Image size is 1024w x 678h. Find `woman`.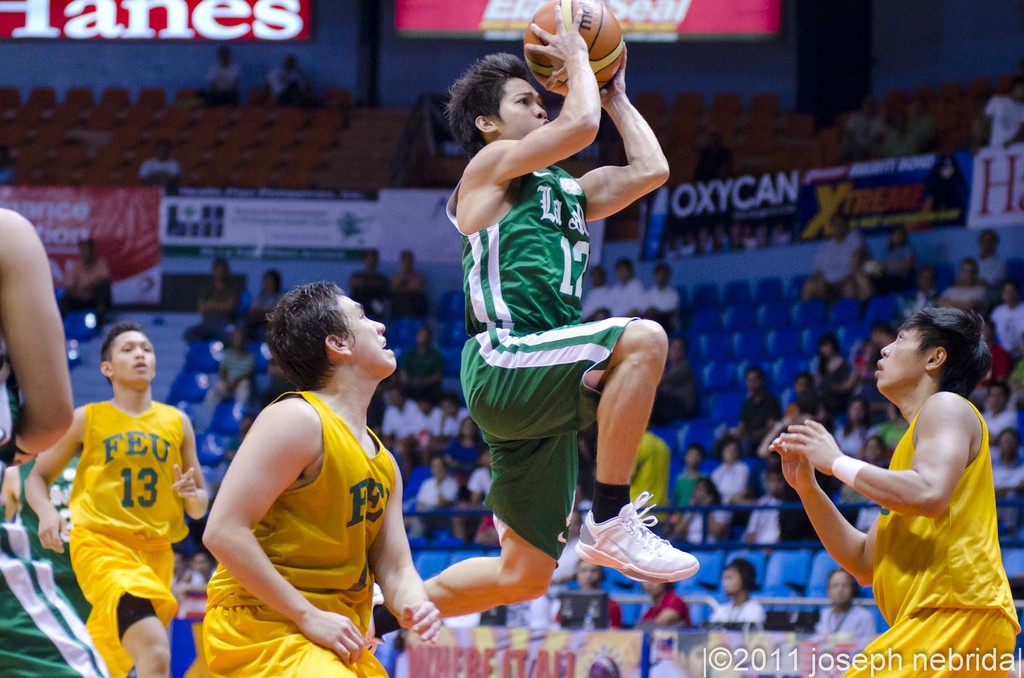
812, 569, 877, 642.
